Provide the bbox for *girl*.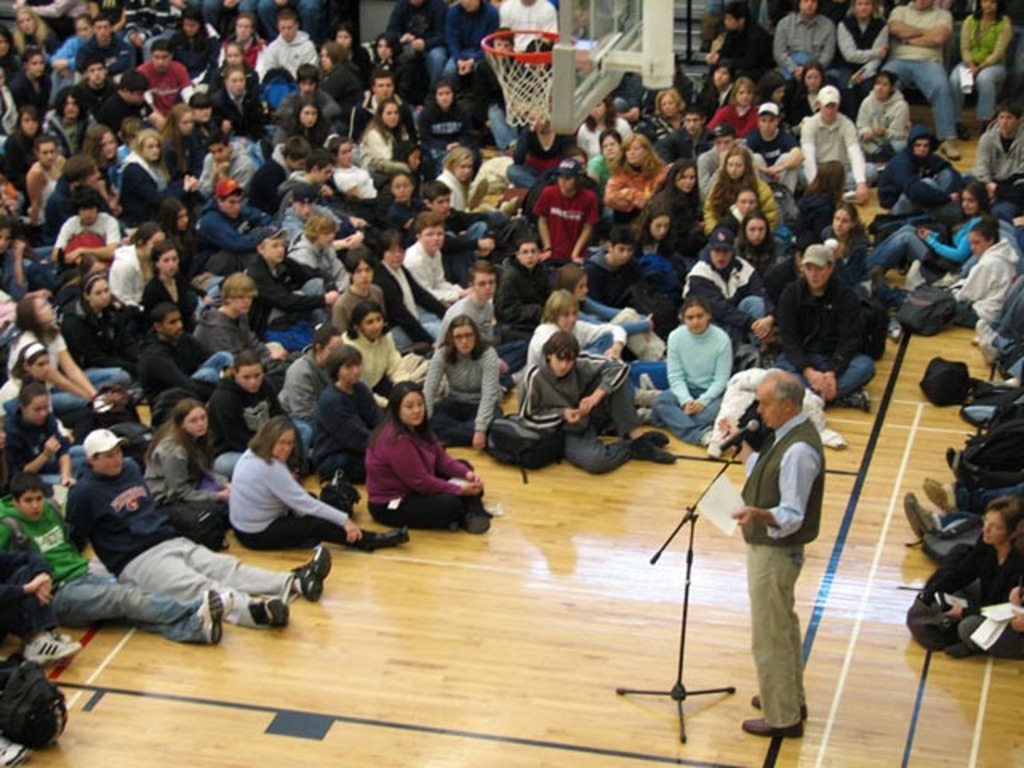
[x1=150, y1=194, x2=235, y2=283].
